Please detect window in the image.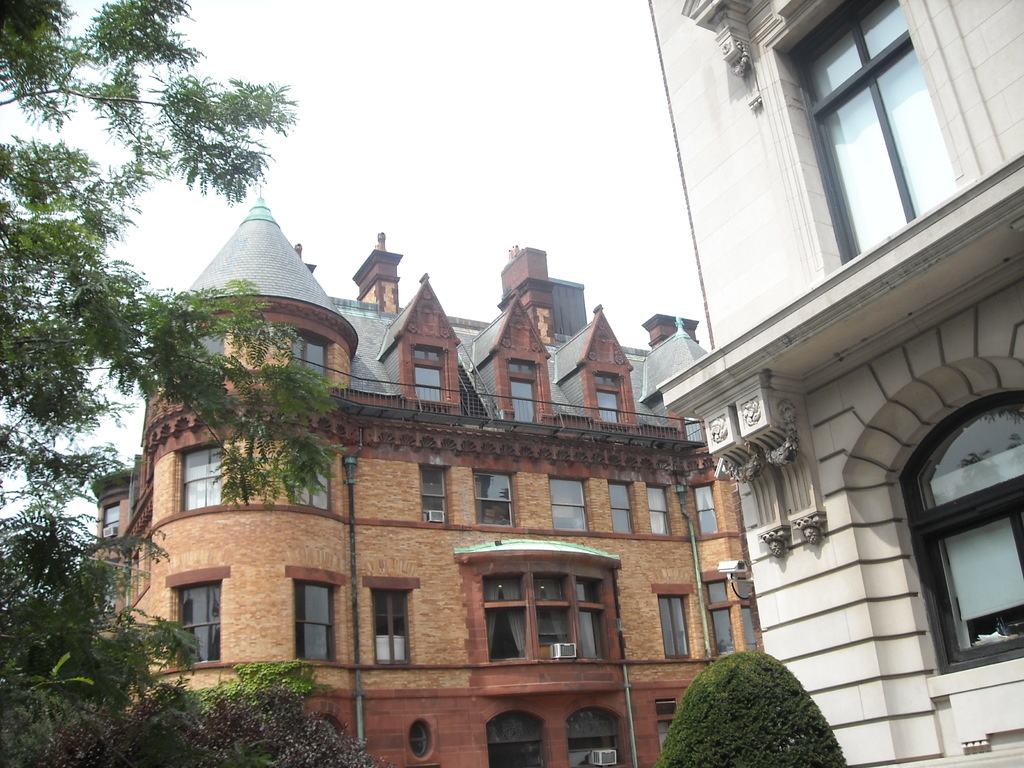
292 336 324 376.
